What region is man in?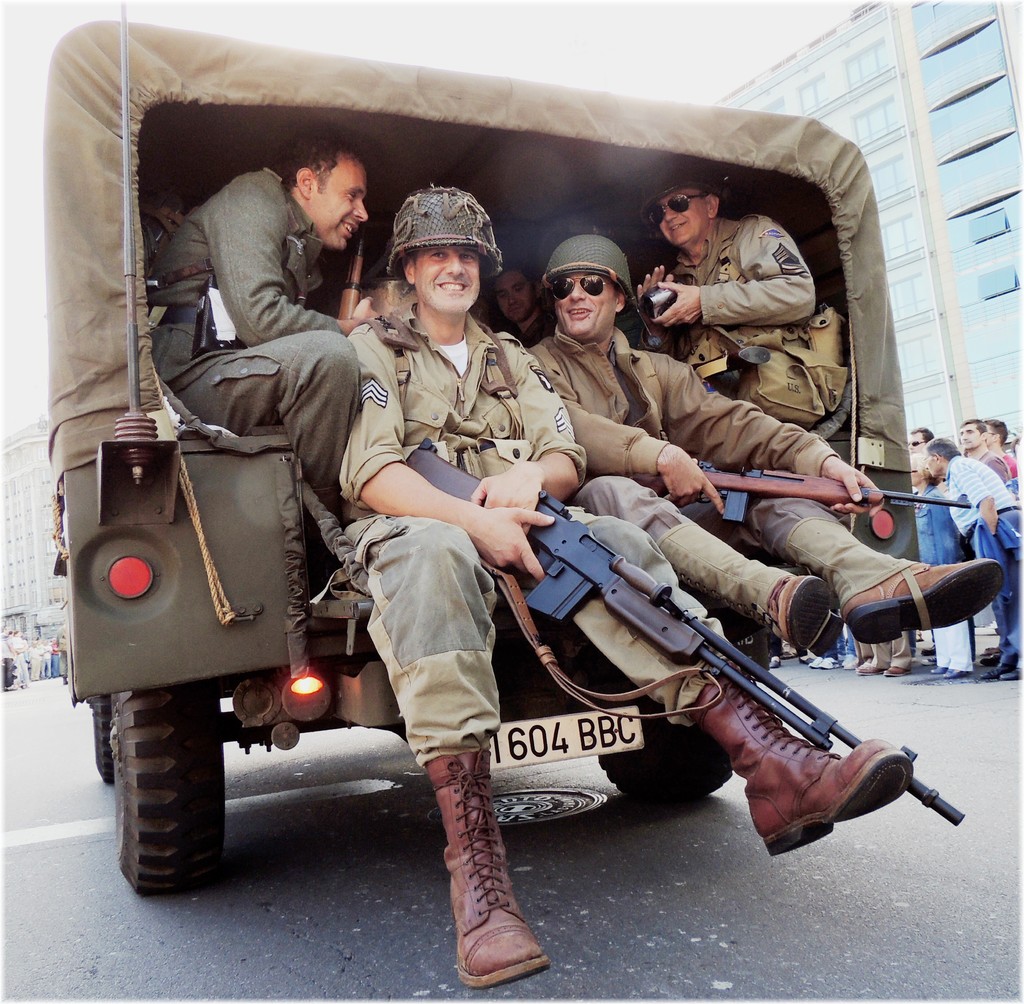
<region>131, 126, 388, 521</region>.
